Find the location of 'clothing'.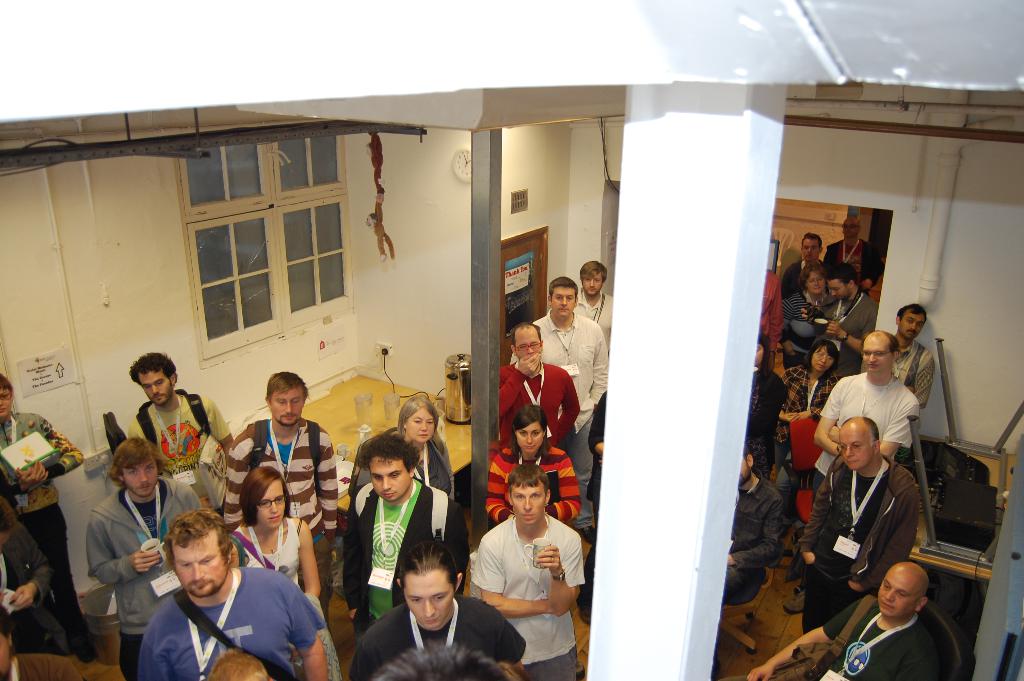
Location: Rect(825, 294, 883, 372).
